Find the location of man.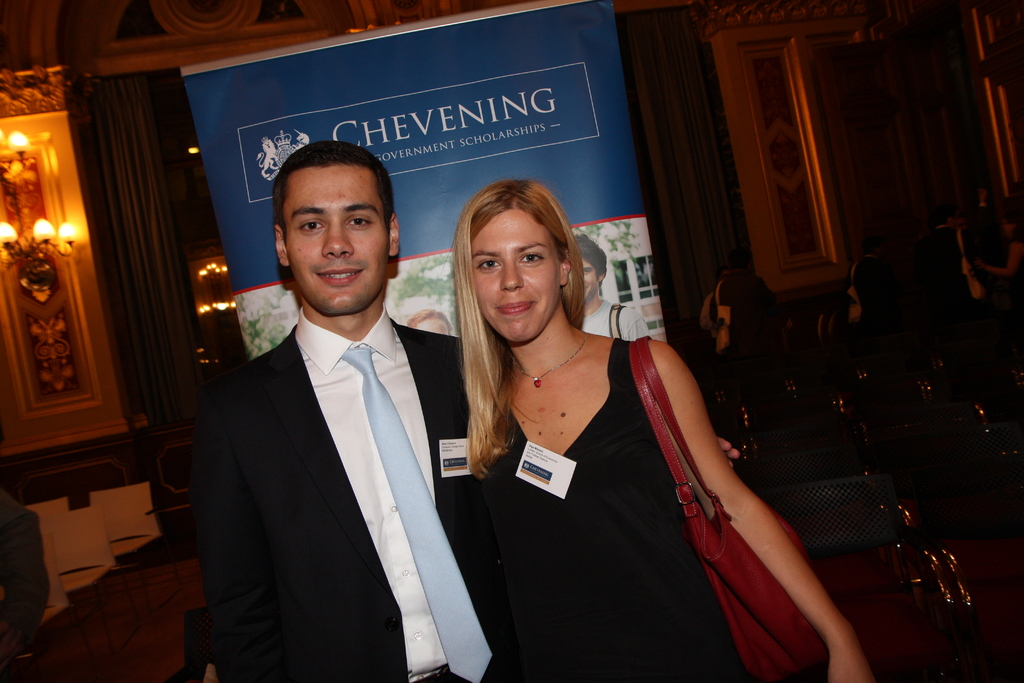
Location: {"x1": 209, "y1": 136, "x2": 493, "y2": 682}.
